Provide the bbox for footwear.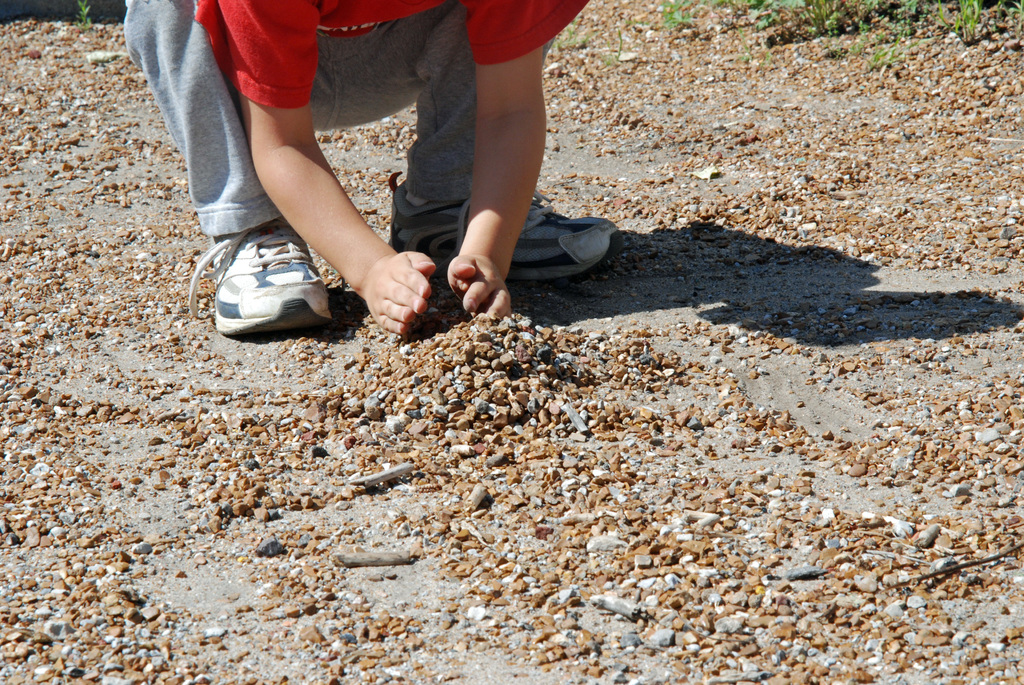
<box>387,172,622,282</box>.
